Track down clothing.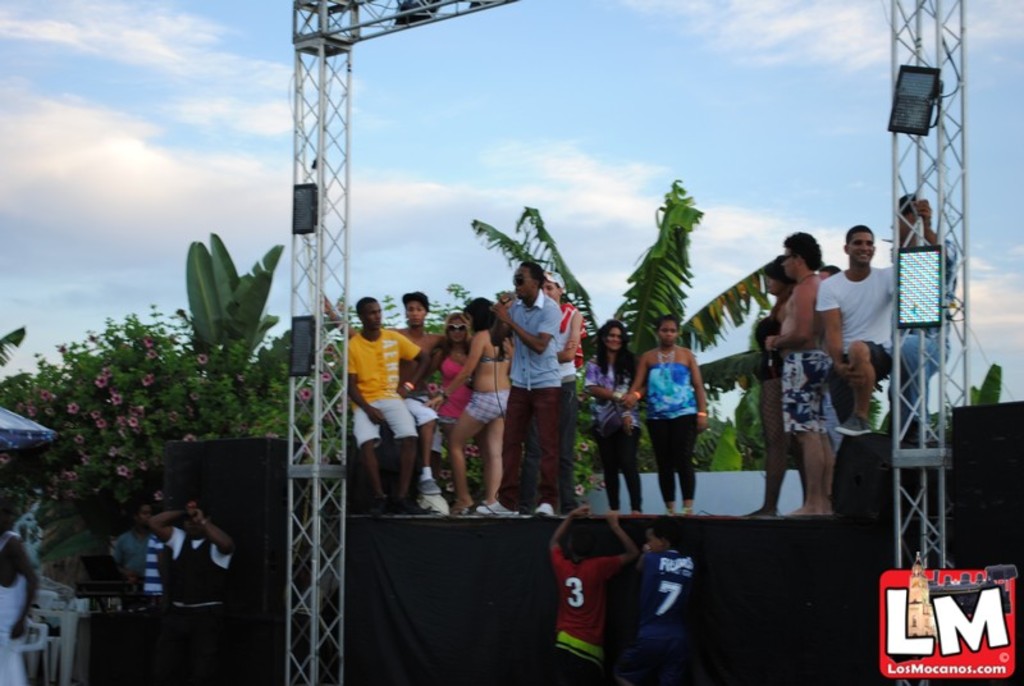
Tracked to <region>548, 546, 632, 685</region>.
